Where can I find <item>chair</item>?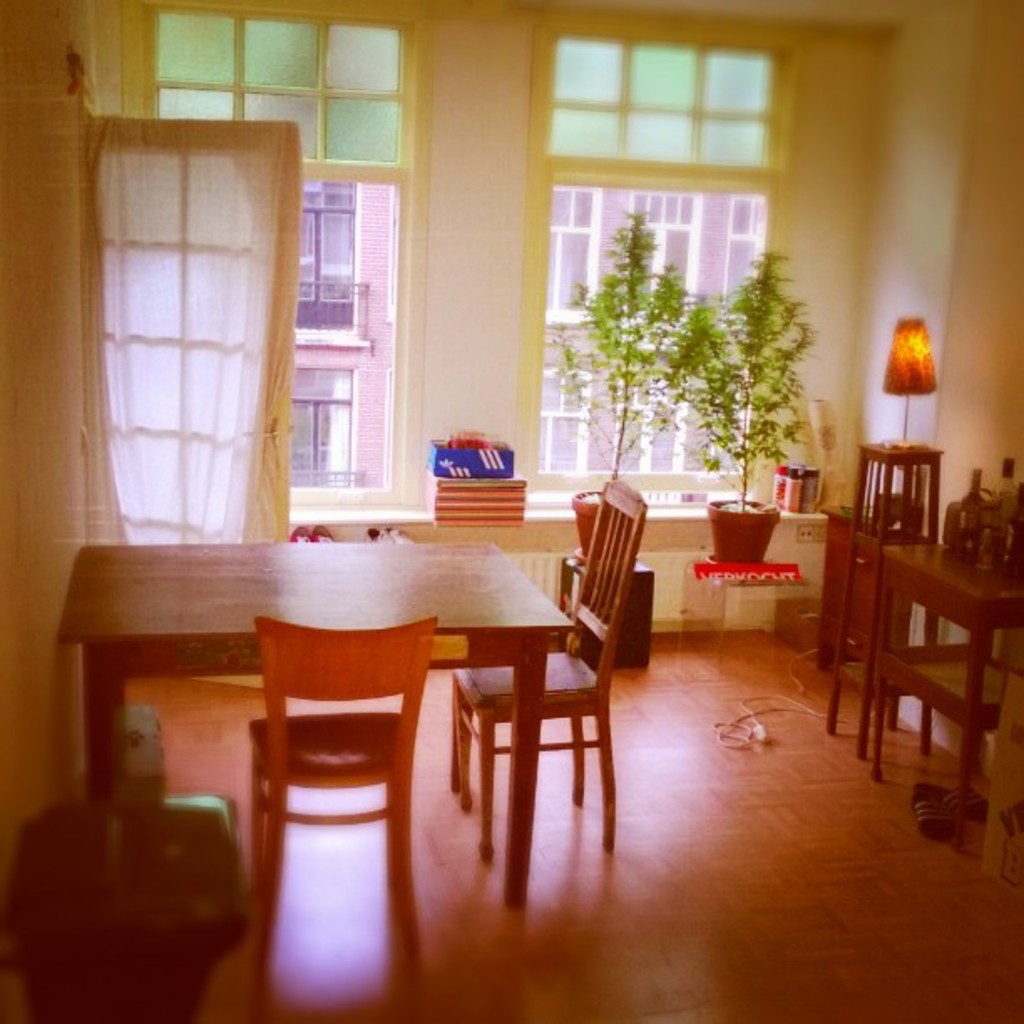
You can find it at detection(251, 611, 430, 955).
